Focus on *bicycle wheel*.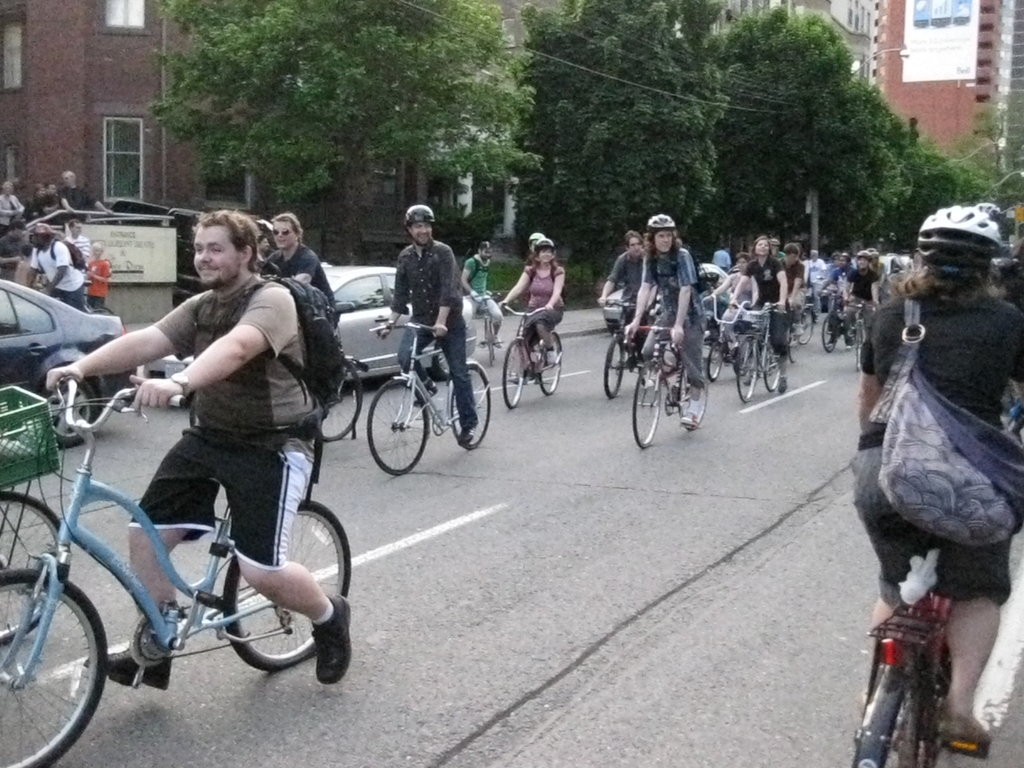
Focused at locate(0, 489, 70, 644).
